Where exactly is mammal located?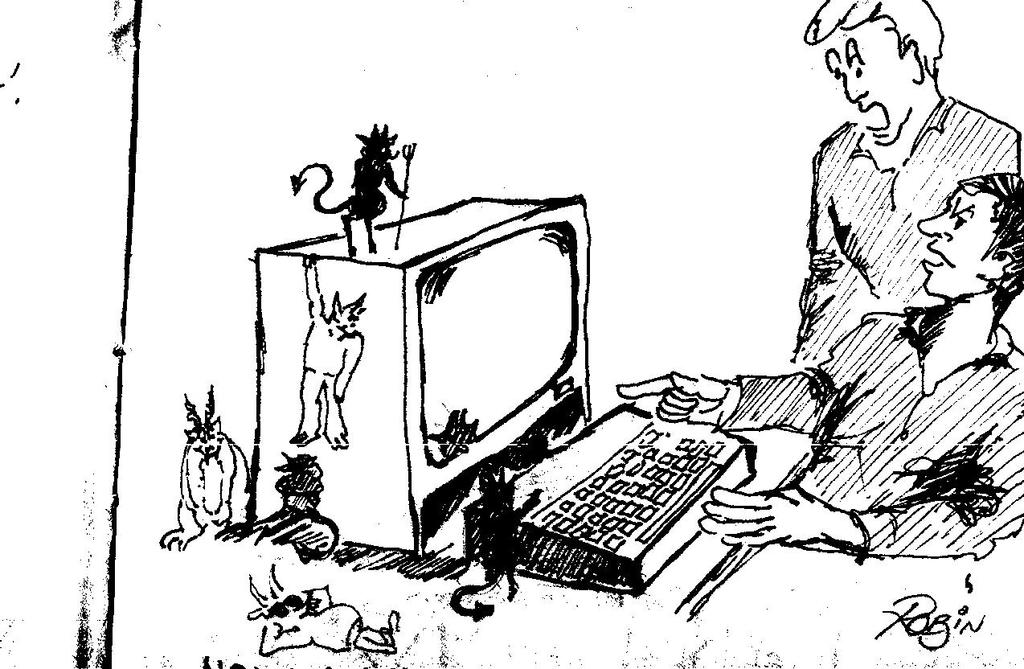
Its bounding box is l=157, t=384, r=250, b=551.
